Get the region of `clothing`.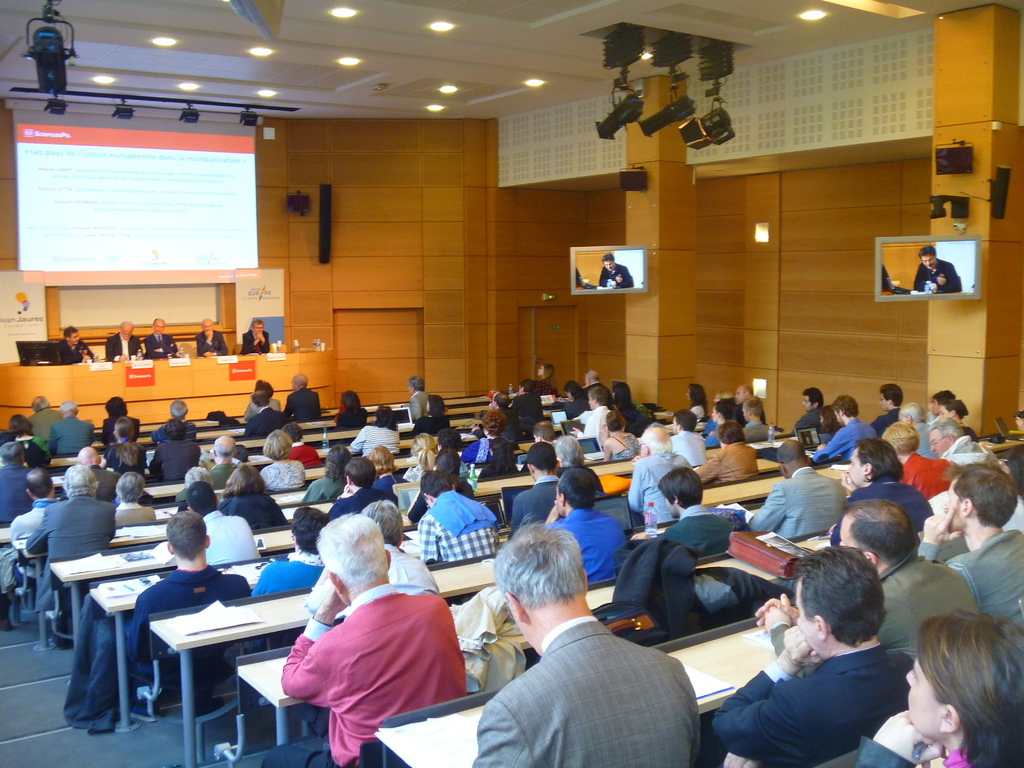
left=156, top=418, right=196, bottom=443.
